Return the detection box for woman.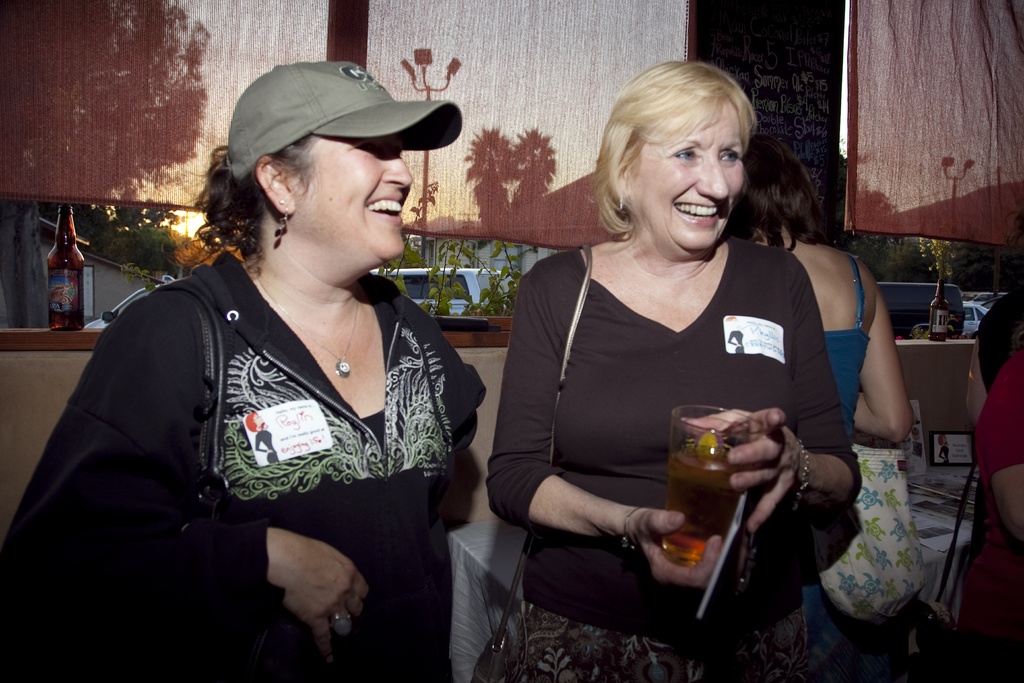
region(719, 127, 916, 657).
